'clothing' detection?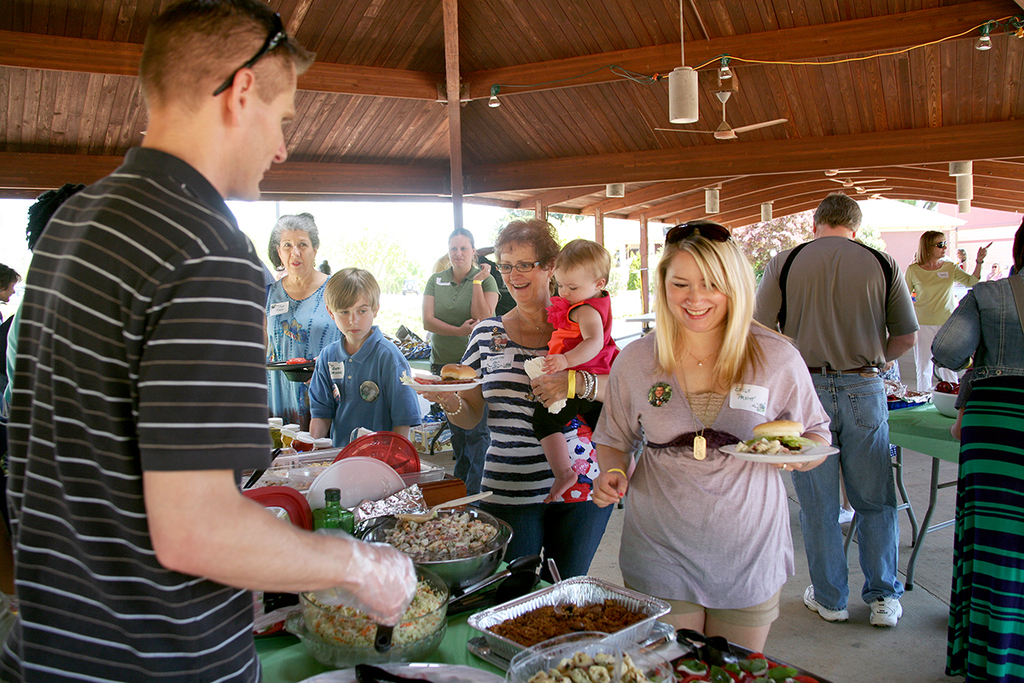
box=[0, 149, 1021, 678]
